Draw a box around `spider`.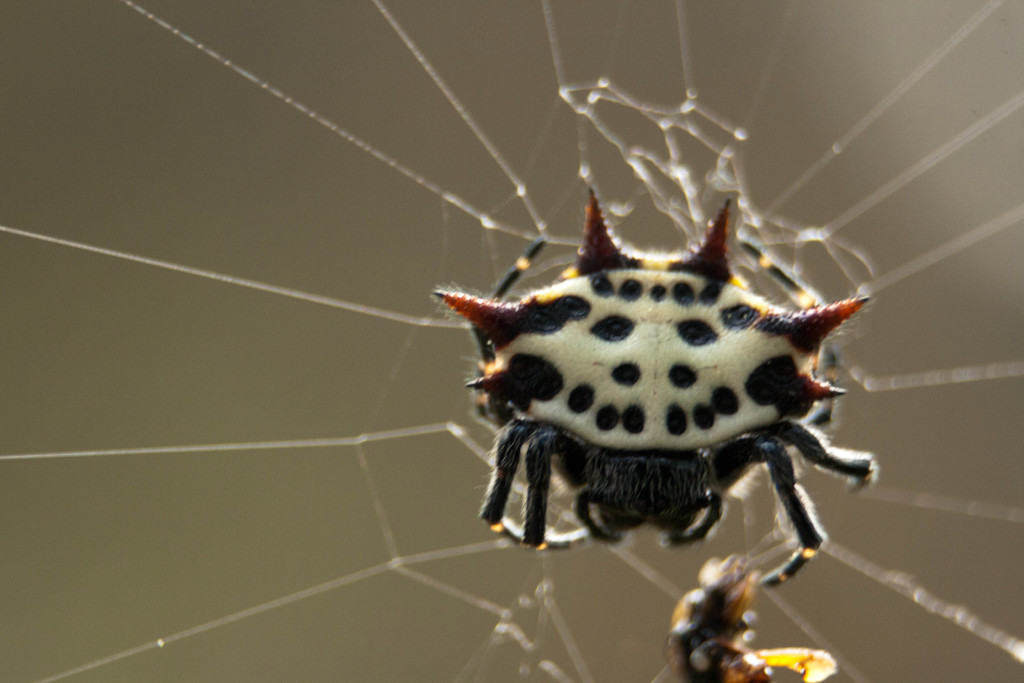
bbox=[435, 183, 879, 593].
